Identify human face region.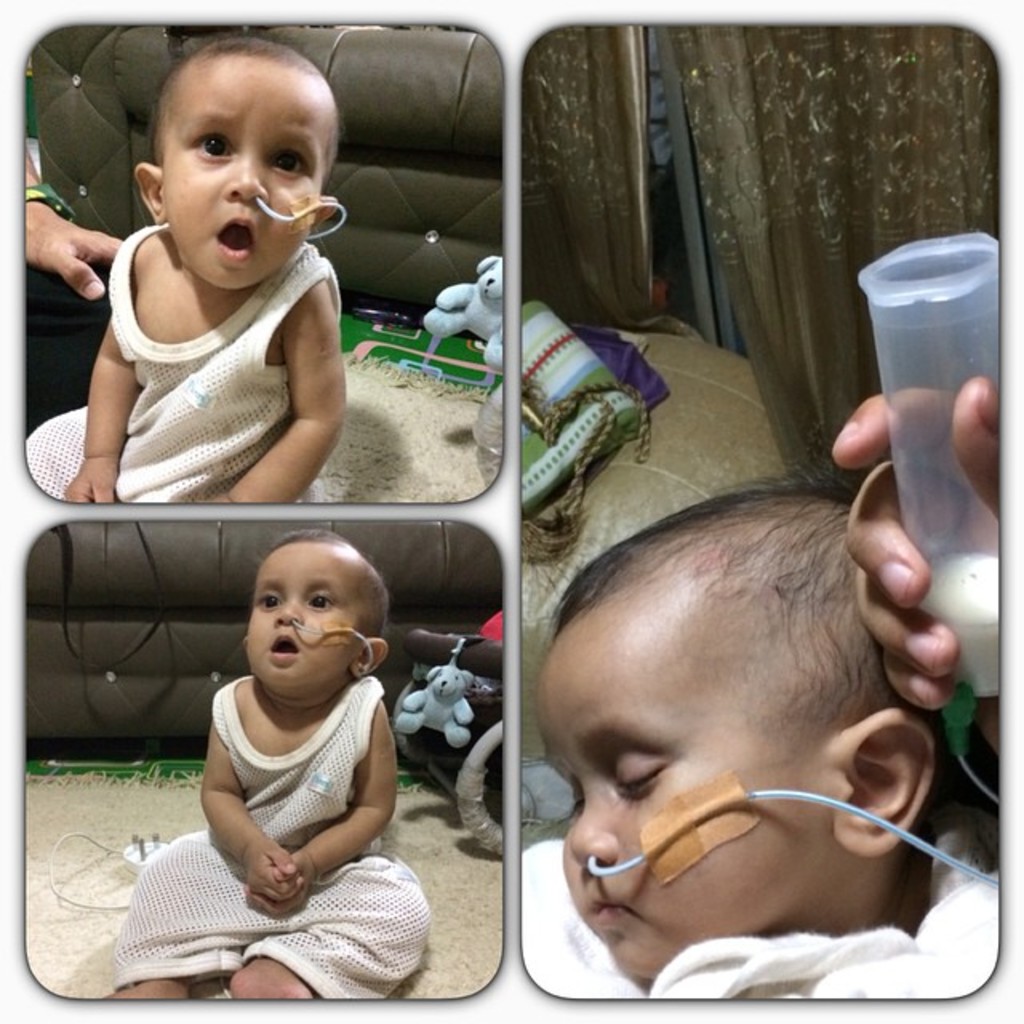
Region: bbox=(245, 538, 357, 688).
